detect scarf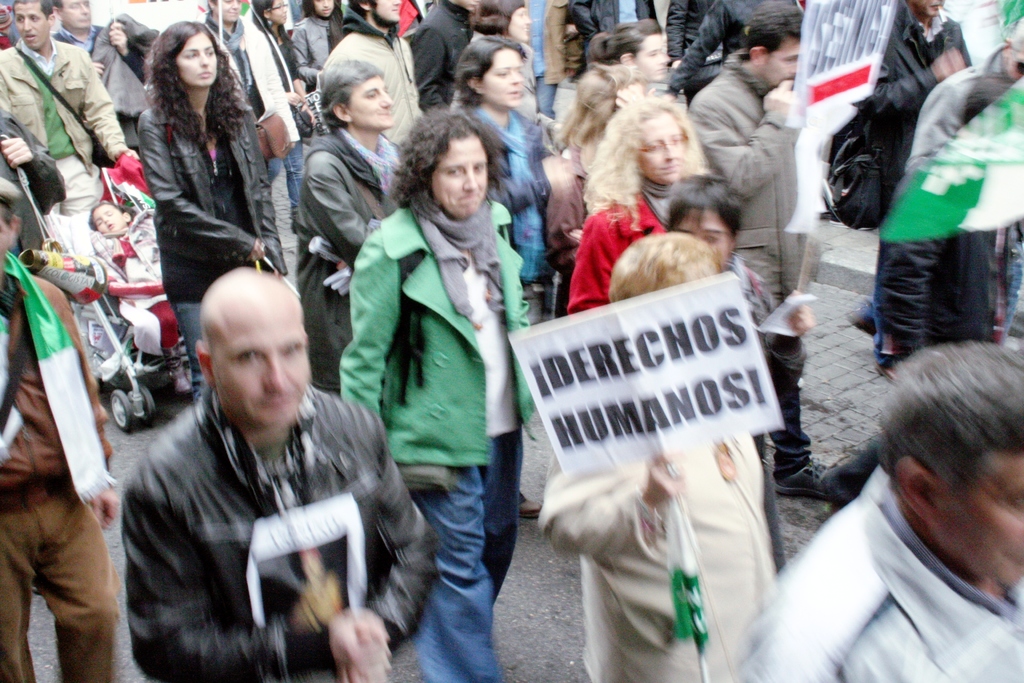
<box>413,199,502,334</box>
